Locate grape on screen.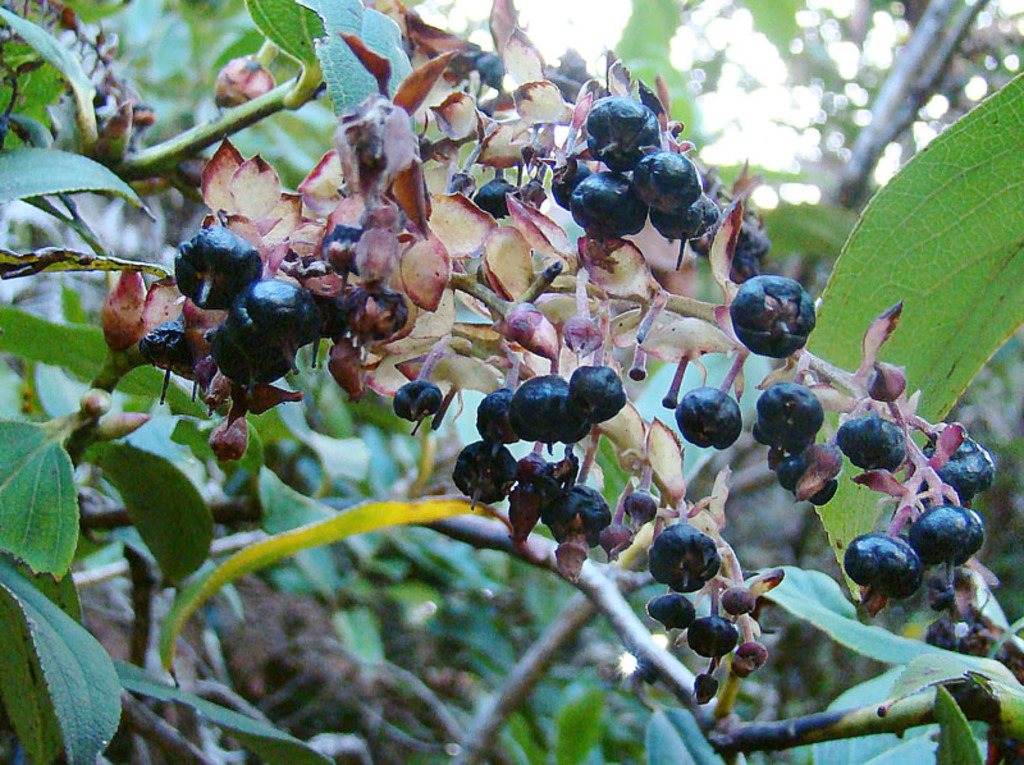
On screen at locate(927, 436, 989, 503).
